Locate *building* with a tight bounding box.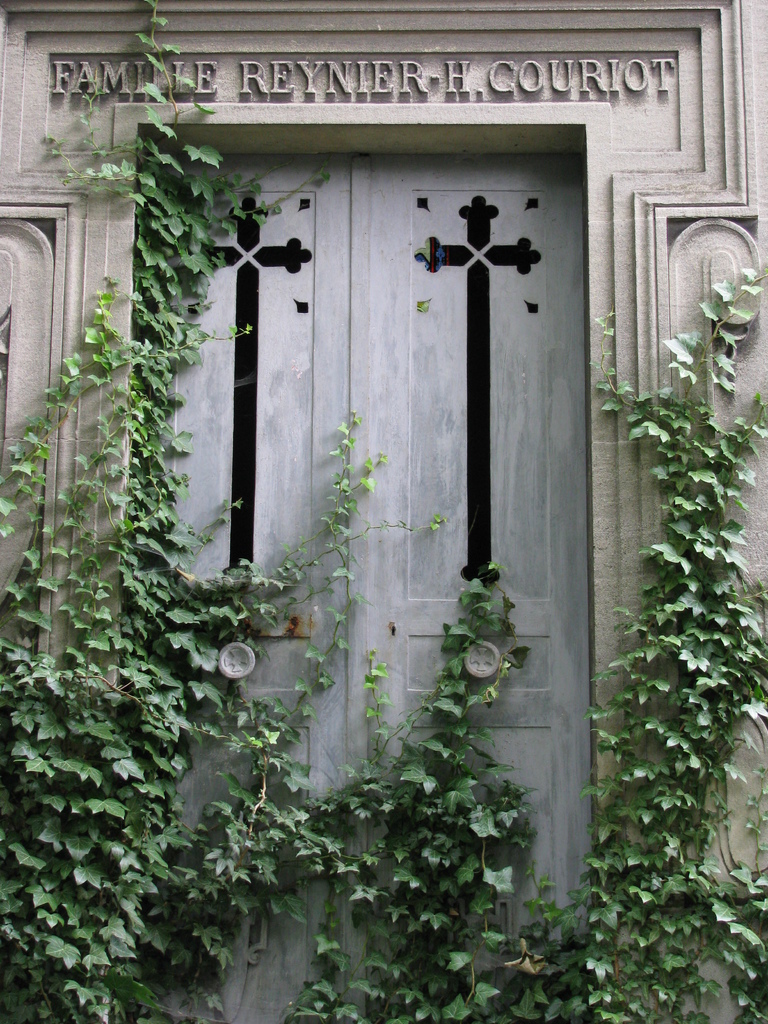
pyautogui.locateOnScreen(0, 0, 767, 1023).
